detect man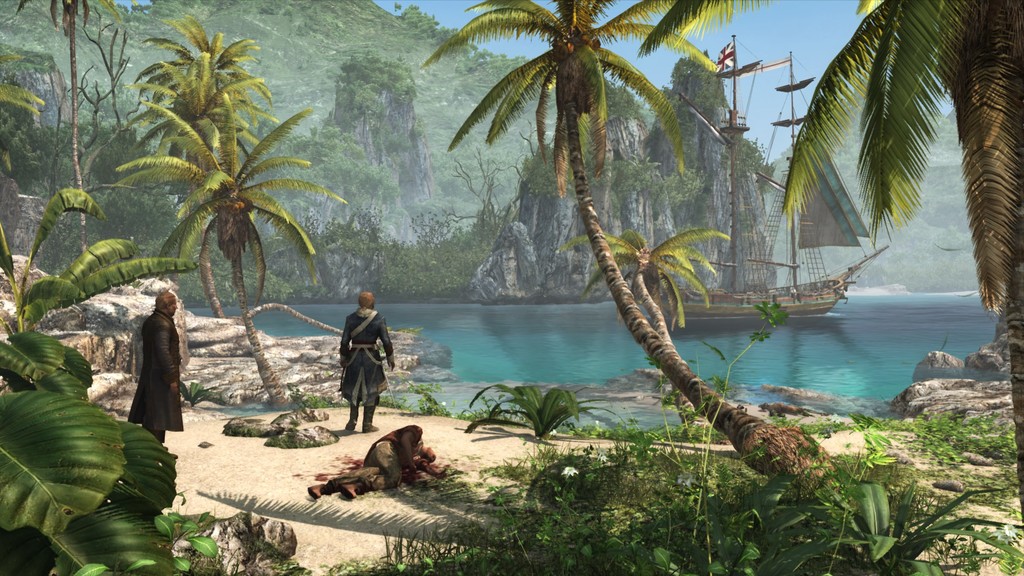
328, 287, 400, 429
